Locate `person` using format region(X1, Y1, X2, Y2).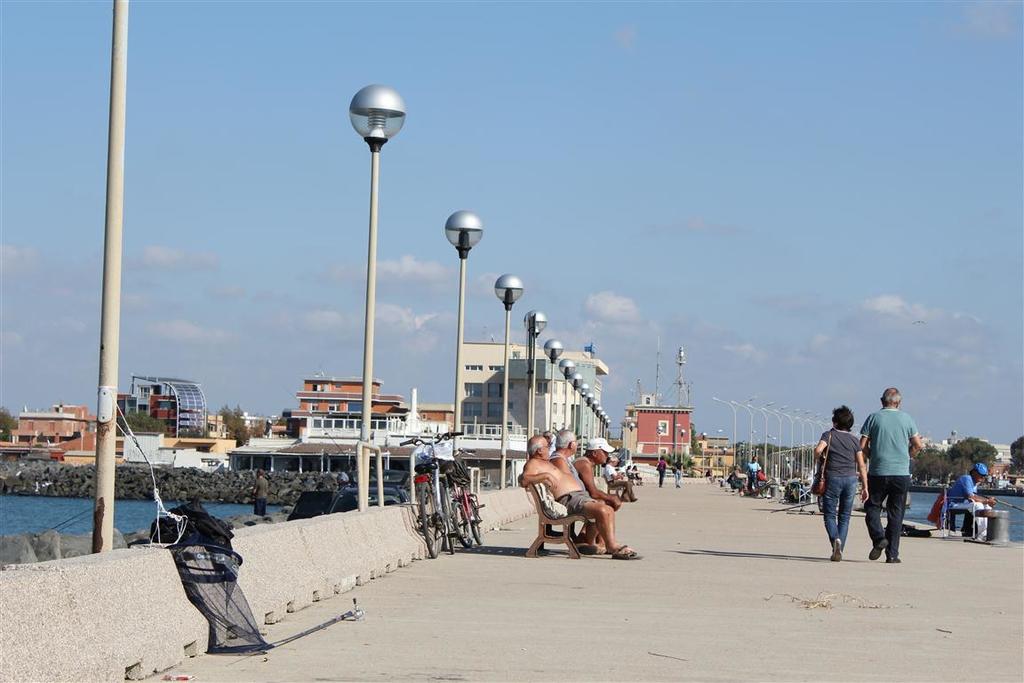
region(546, 430, 608, 555).
